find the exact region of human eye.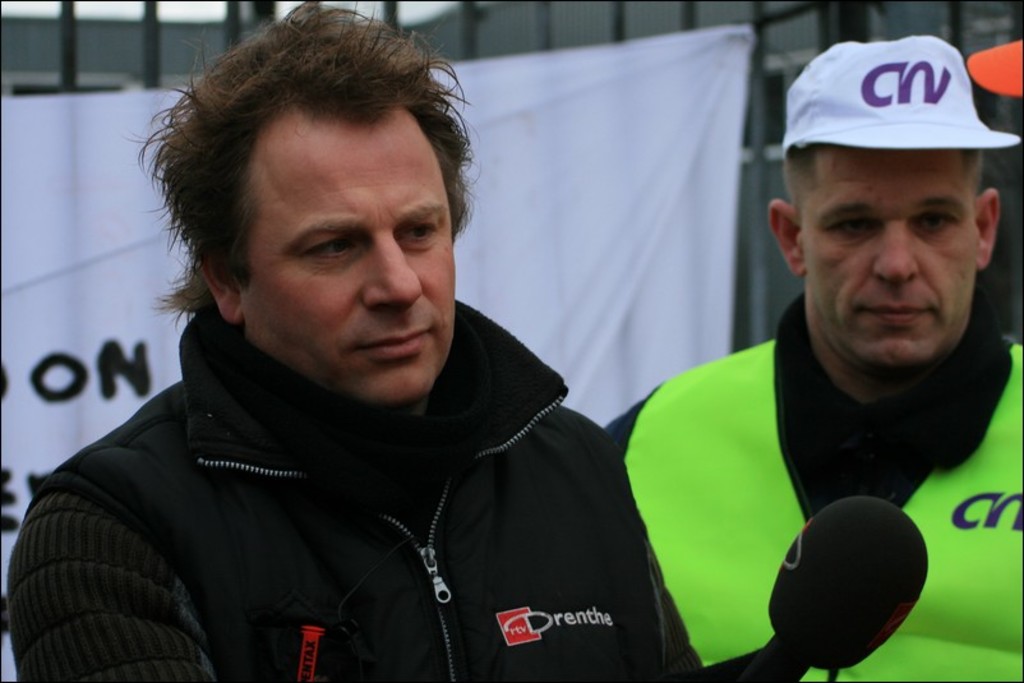
Exact region: [300, 235, 364, 269].
